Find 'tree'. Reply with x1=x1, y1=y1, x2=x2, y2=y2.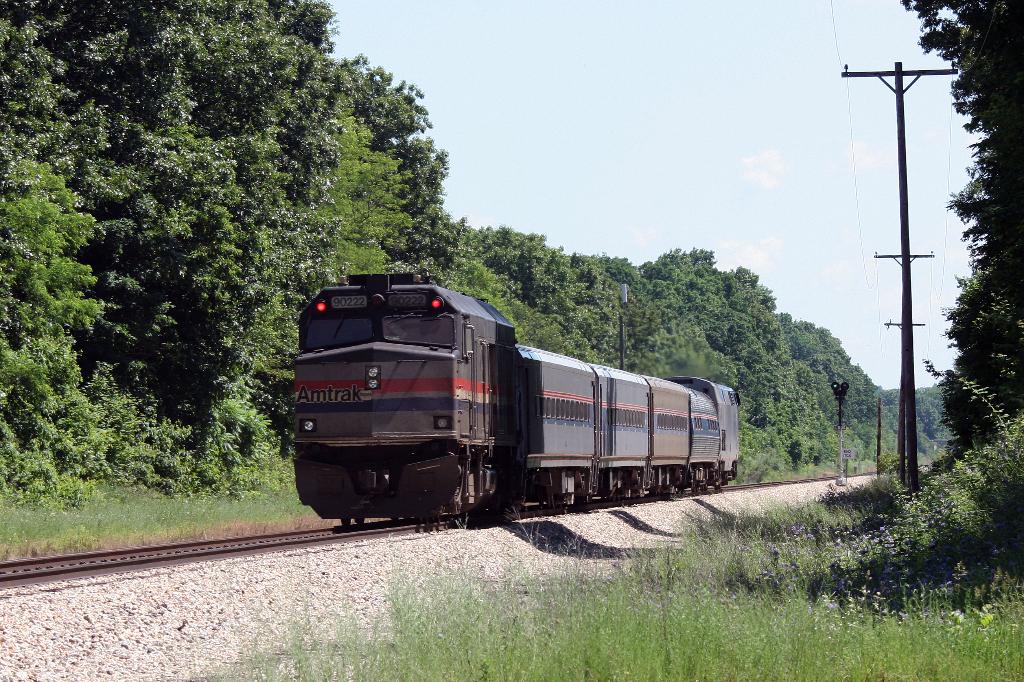
x1=305, y1=115, x2=410, y2=274.
